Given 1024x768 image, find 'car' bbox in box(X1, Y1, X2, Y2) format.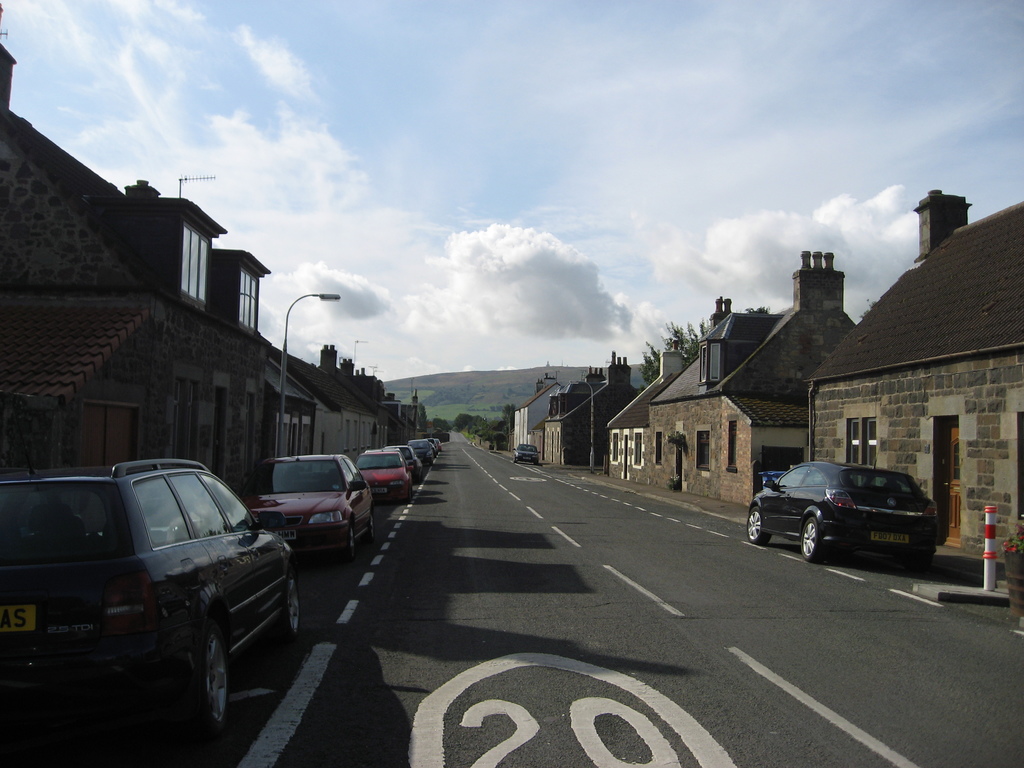
box(748, 460, 938, 564).
